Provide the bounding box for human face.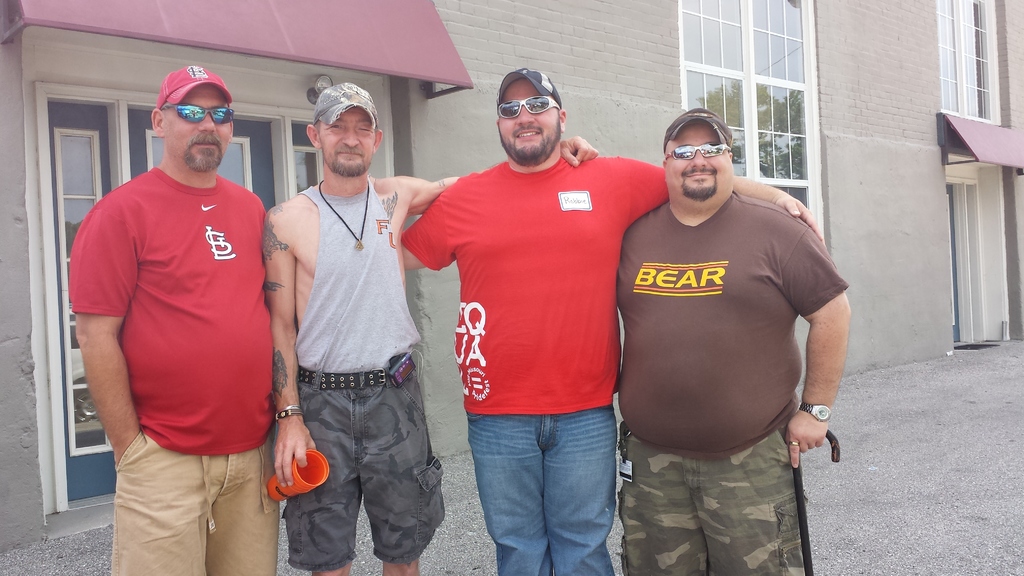
x1=319, y1=108, x2=372, y2=174.
